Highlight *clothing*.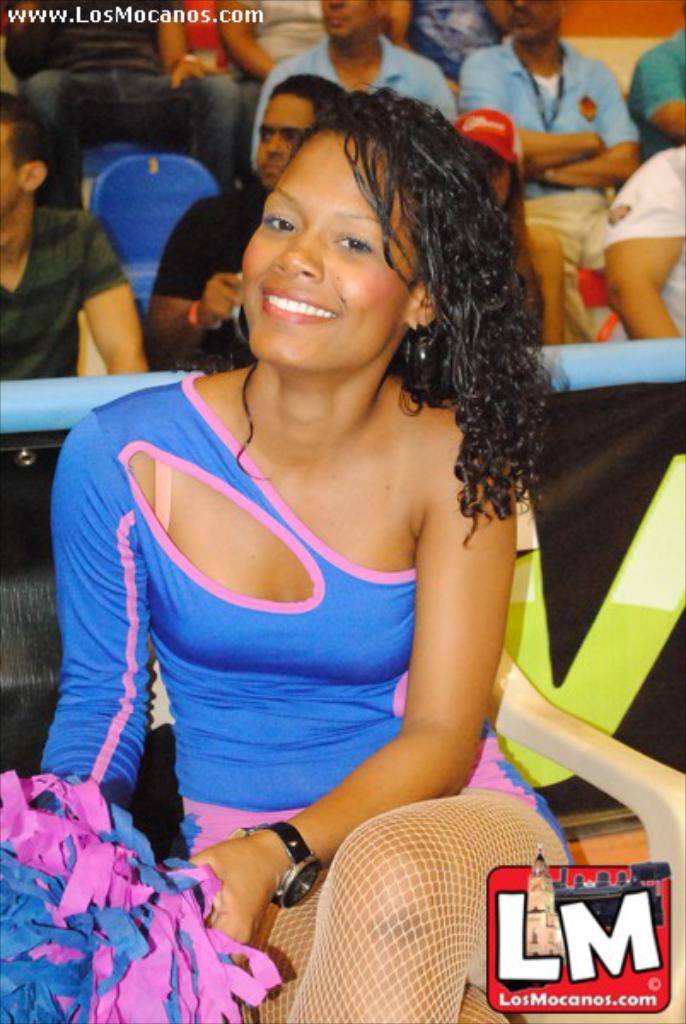
Highlighted region: pyautogui.locateOnScreen(155, 181, 259, 386).
